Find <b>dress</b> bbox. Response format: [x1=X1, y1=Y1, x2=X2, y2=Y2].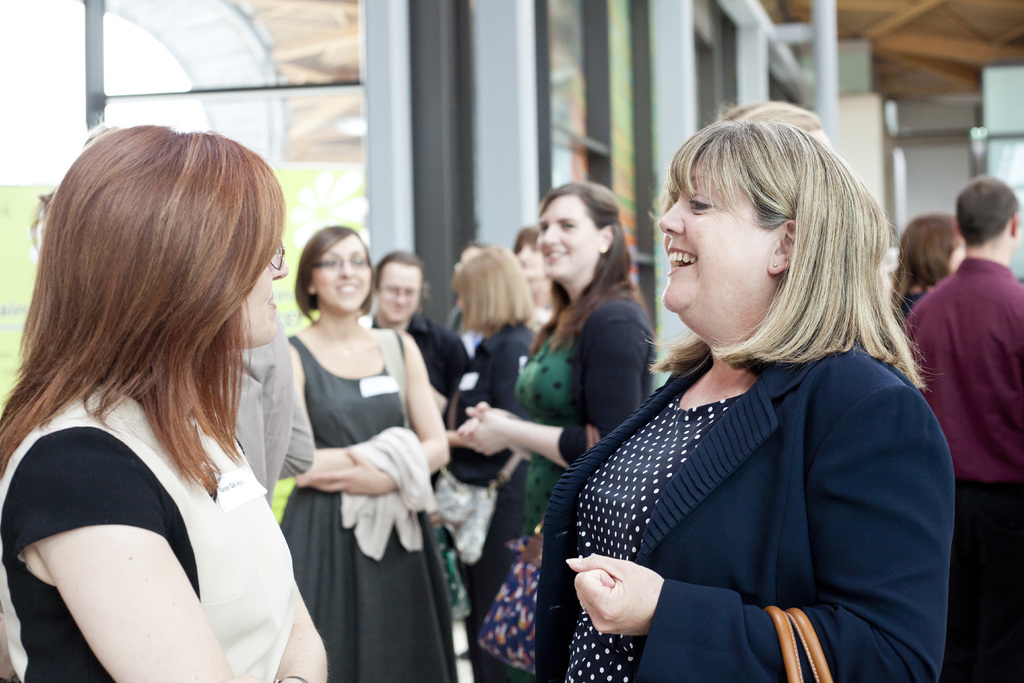
[x1=278, y1=336, x2=452, y2=682].
